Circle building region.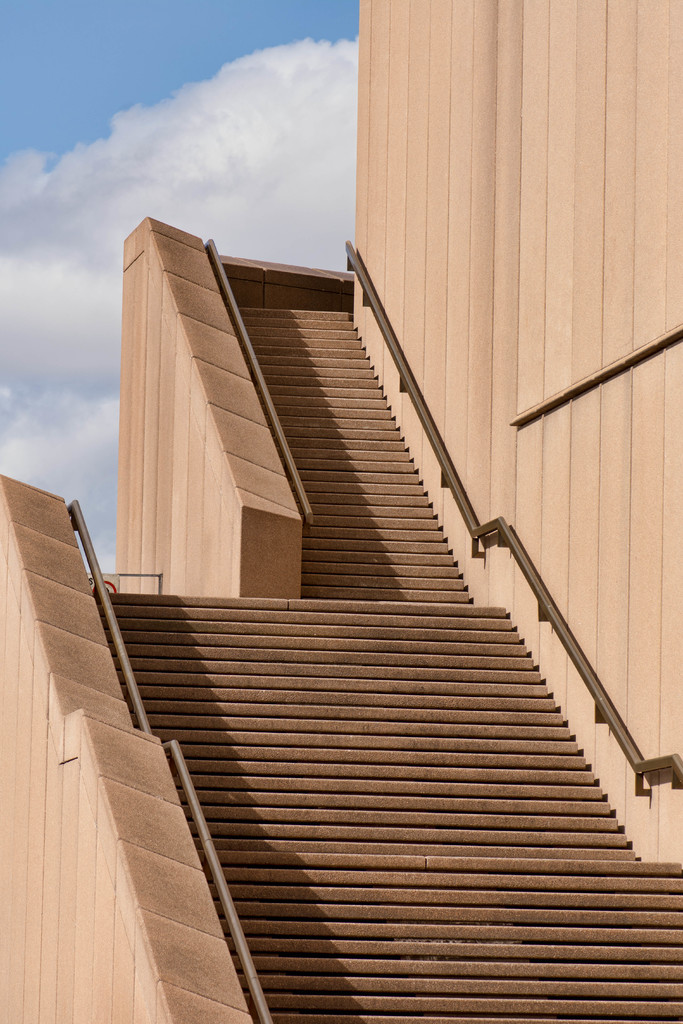
Region: BBox(0, 0, 682, 1023).
